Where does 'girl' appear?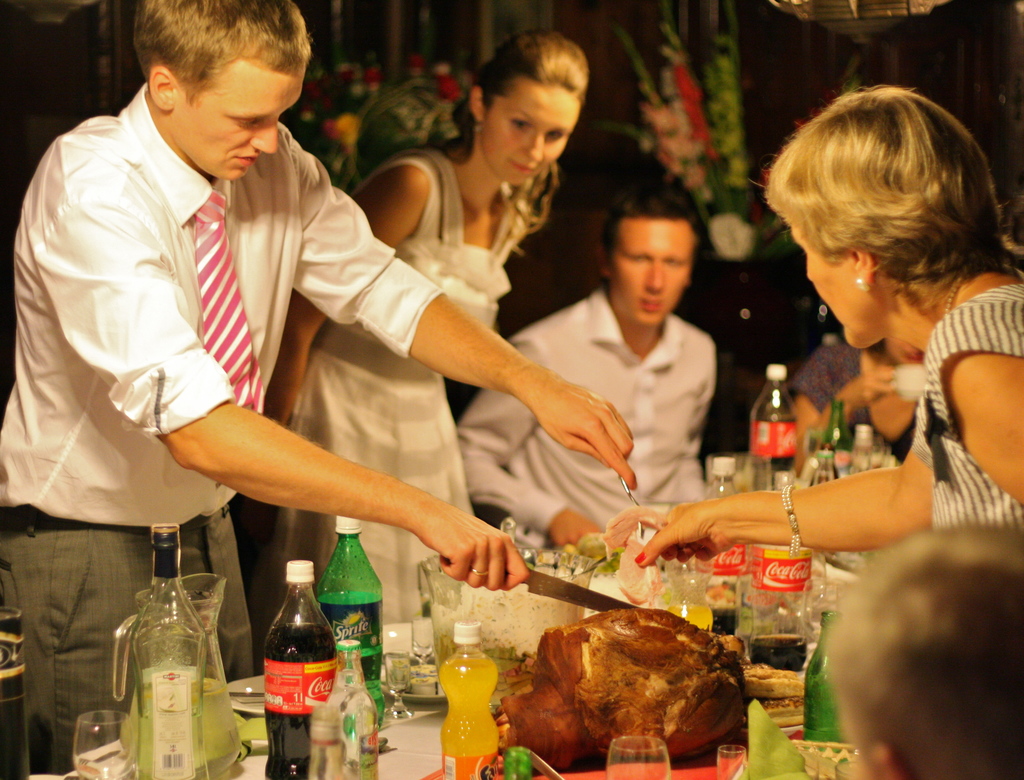
Appears at [247,29,598,678].
